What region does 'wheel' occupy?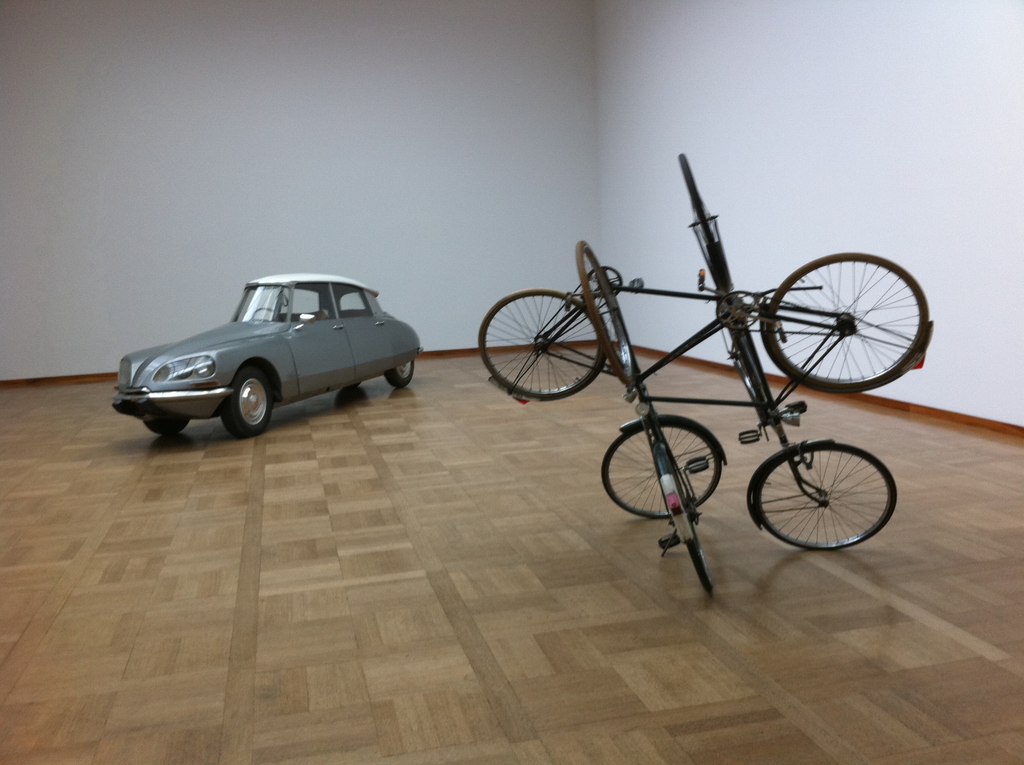
bbox=[764, 440, 887, 554].
